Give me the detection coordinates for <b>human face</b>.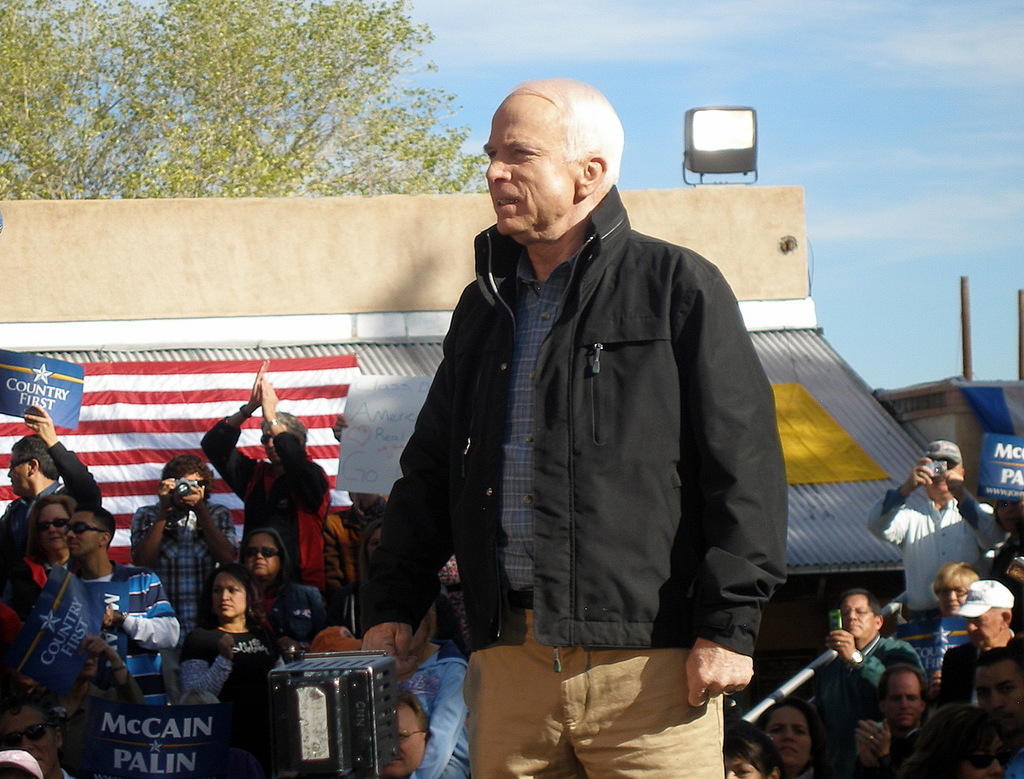
183:471:205:497.
